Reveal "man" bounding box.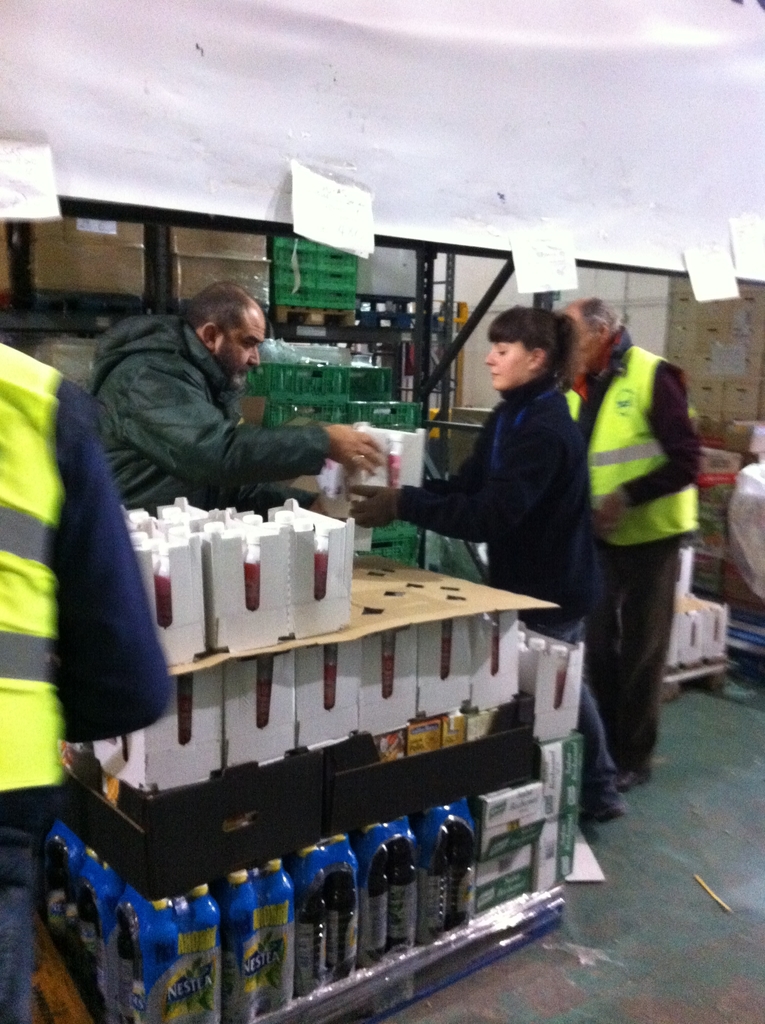
Revealed: l=83, t=269, r=389, b=540.
